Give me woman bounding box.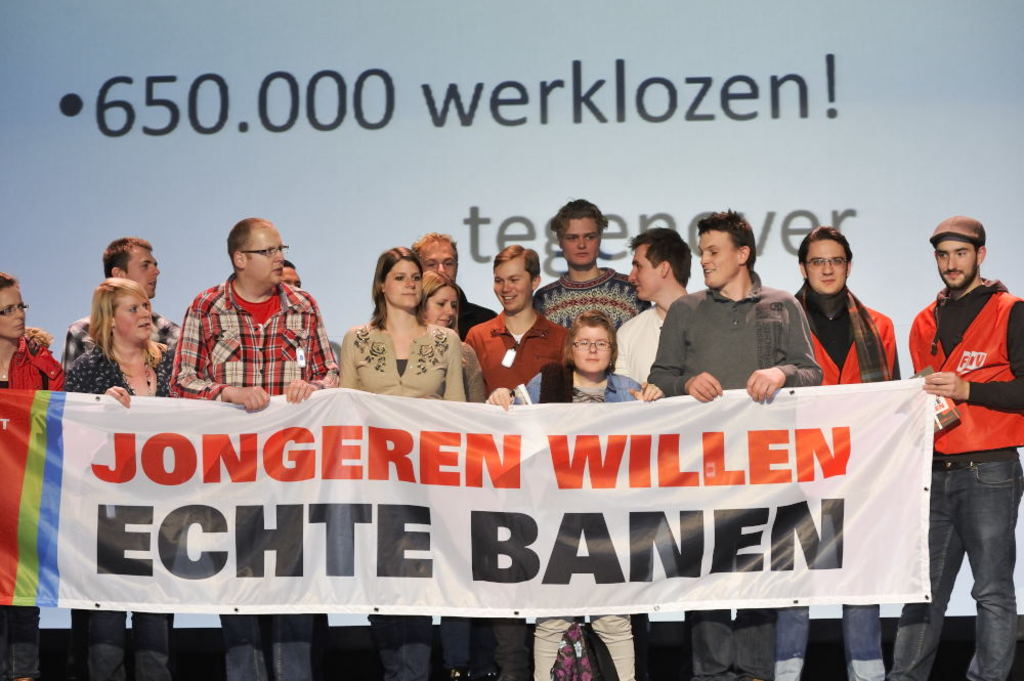
bbox=(413, 269, 492, 401).
